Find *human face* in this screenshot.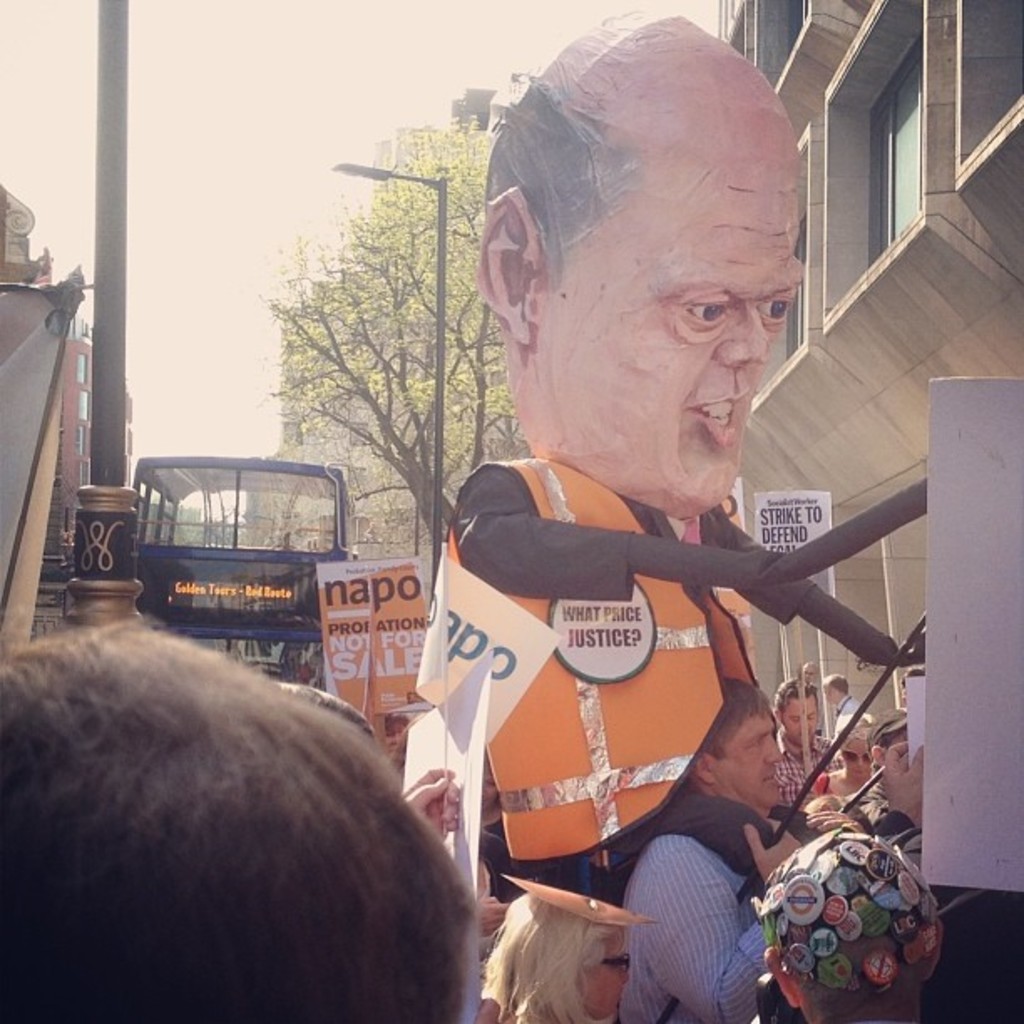
The bounding box for *human face* is [left=723, top=714, right=785, bottom=805].
